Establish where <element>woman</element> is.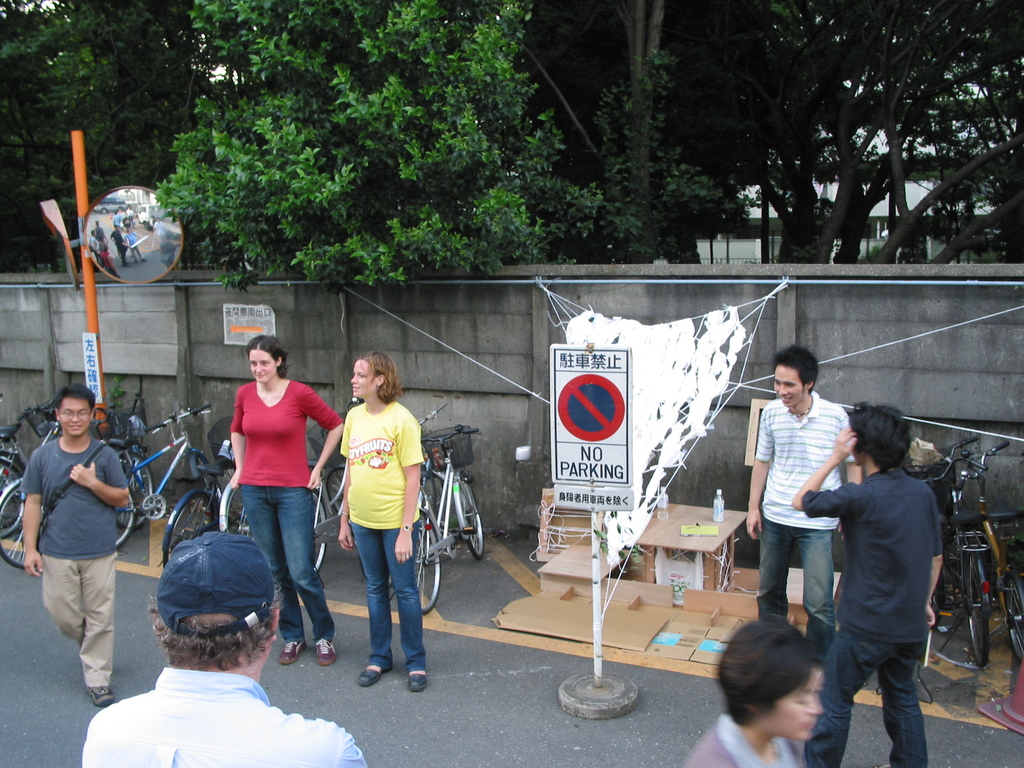
Established at box=[670, 608, 826, 767].
